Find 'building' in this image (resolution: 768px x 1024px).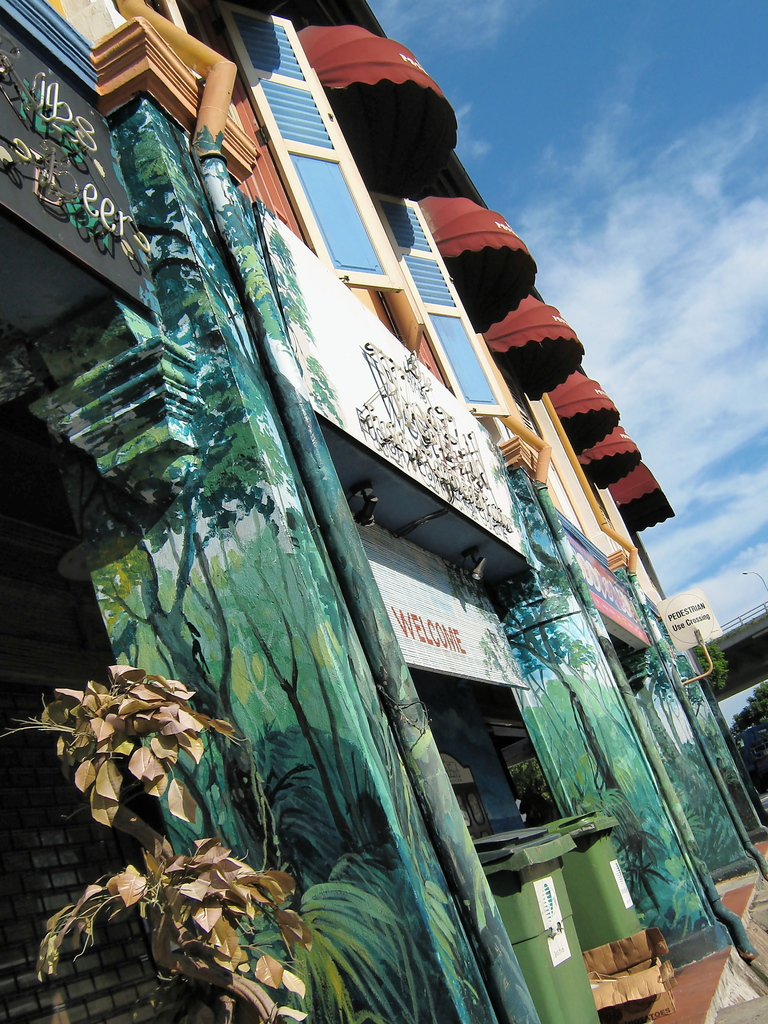
0,0,767,1023.
